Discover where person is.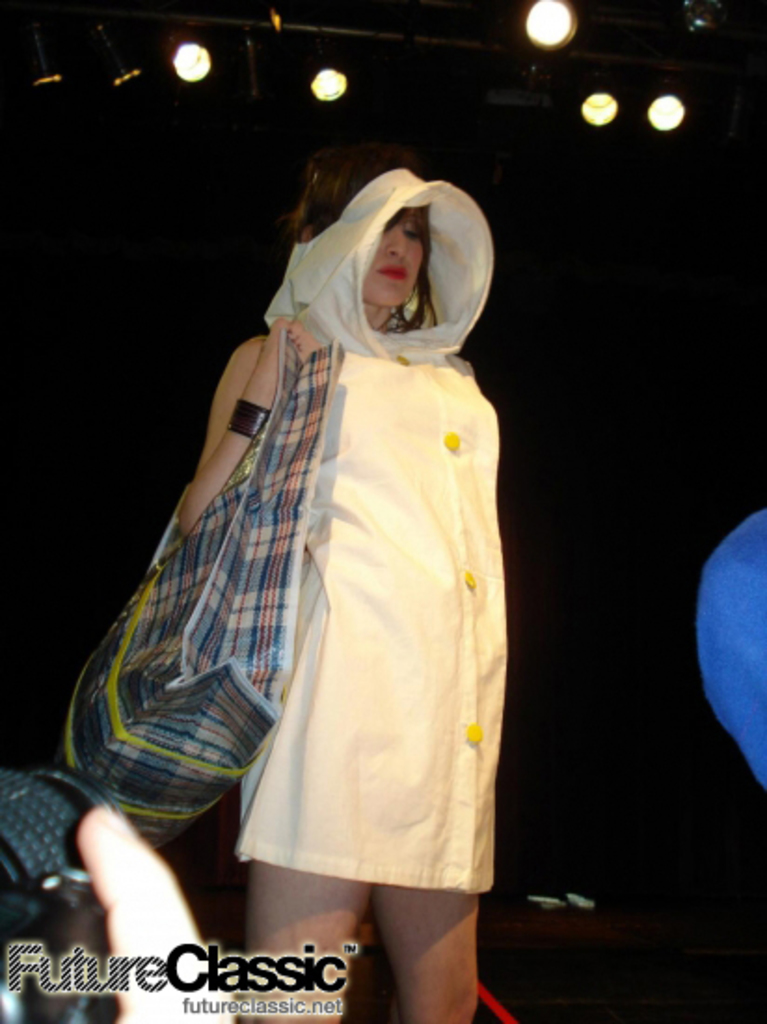
Discovered at locate(182, 136, 508, 1022).
